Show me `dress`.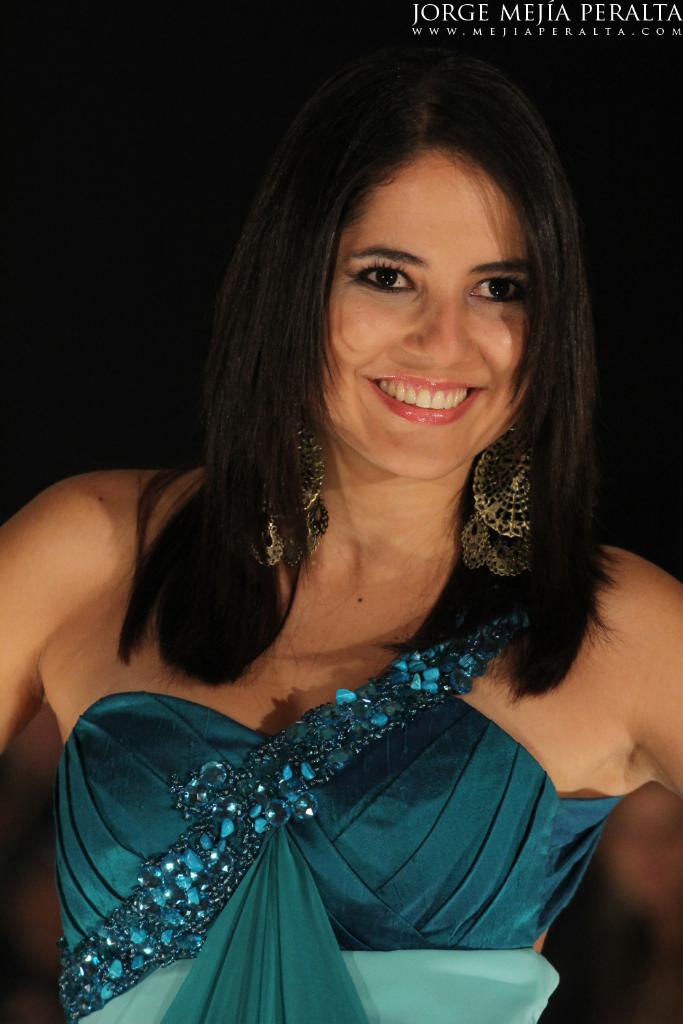
`dress` is here: <region>57, 590, 625, 1023</region>.
